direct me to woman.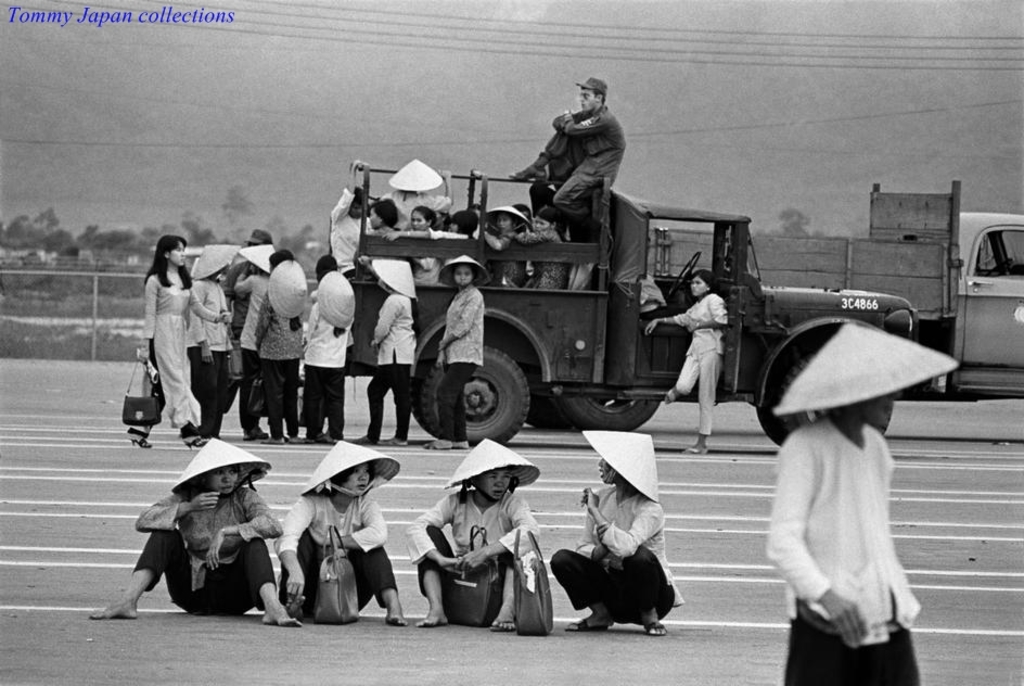
Direction: {"left": 546, "top": 457, "right": 679, "bottom": 639}.
